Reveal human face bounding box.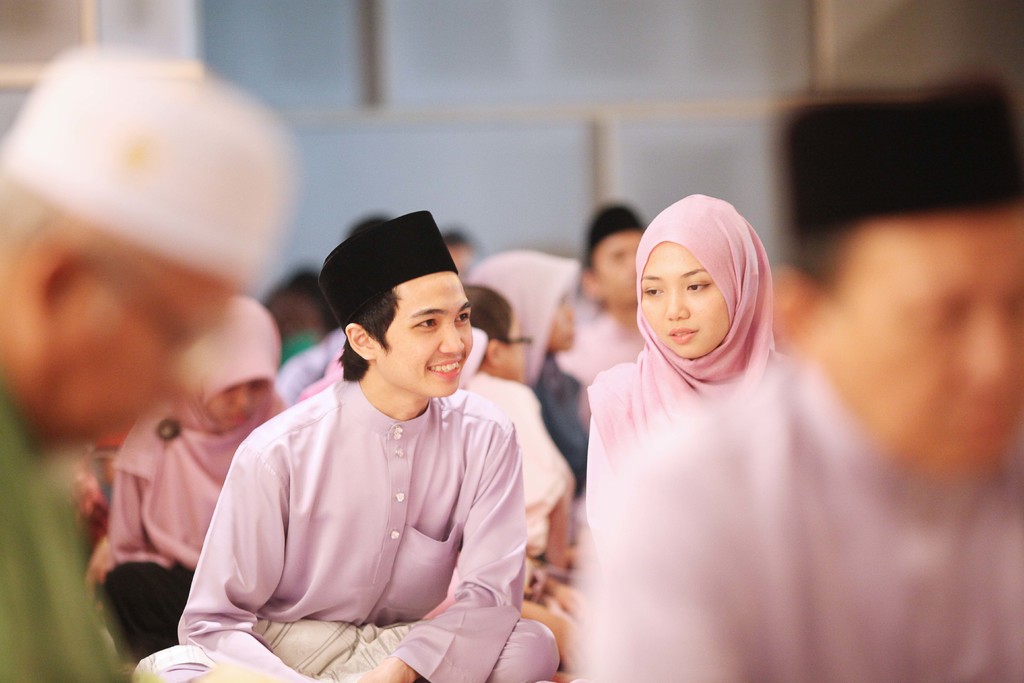
Revealed: x1=637 y1=245 x2=725 y2=356.
